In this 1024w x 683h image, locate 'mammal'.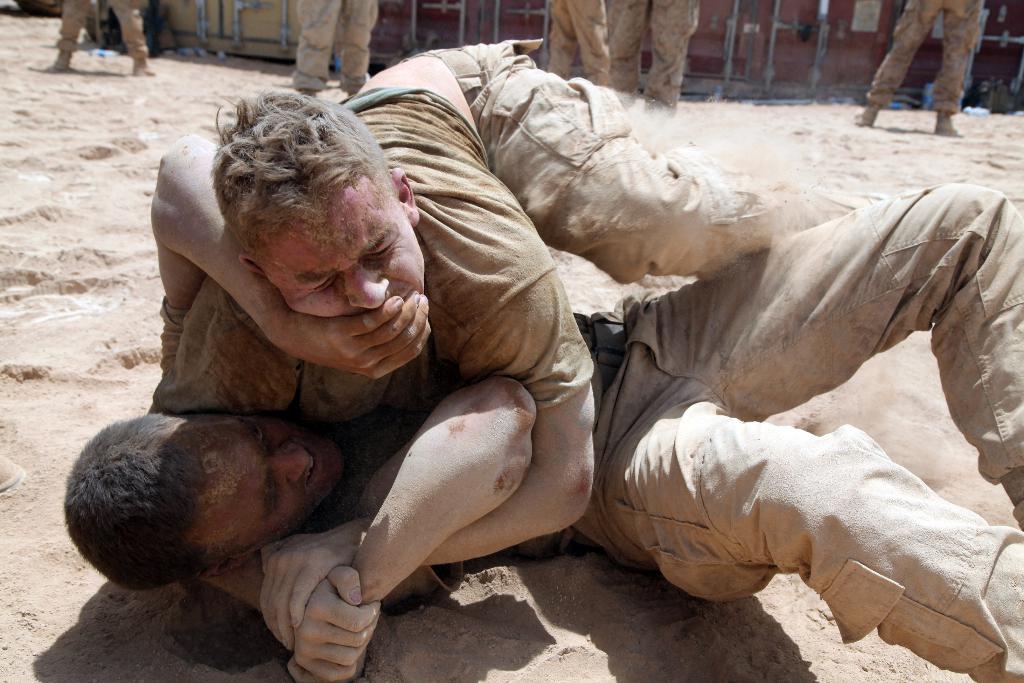
Bounding box: (x1=31, y1=0, x2=158, y2=76).
